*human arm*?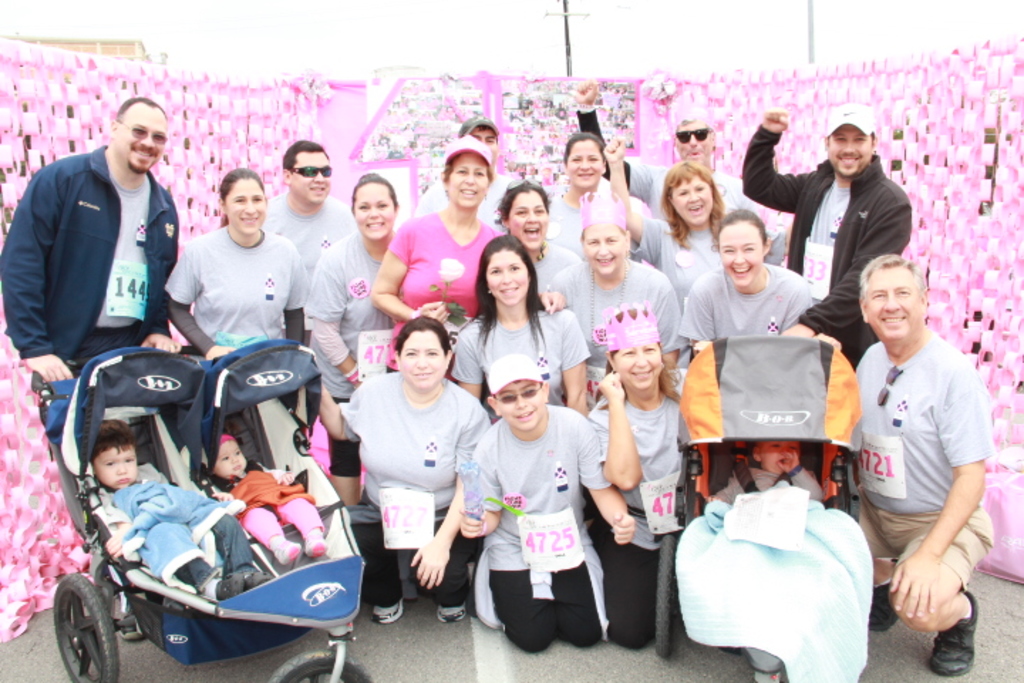
region(410, 404, 486, 588)
